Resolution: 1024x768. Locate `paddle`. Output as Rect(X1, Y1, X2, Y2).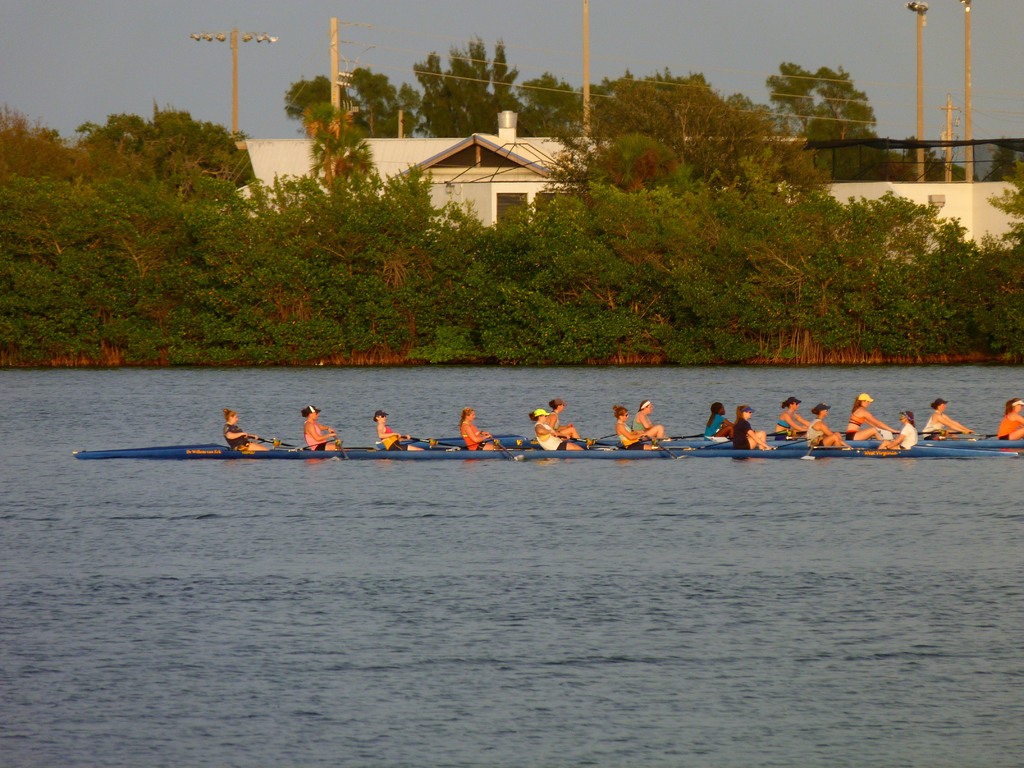
Rect(641, 431, 675, 458).
